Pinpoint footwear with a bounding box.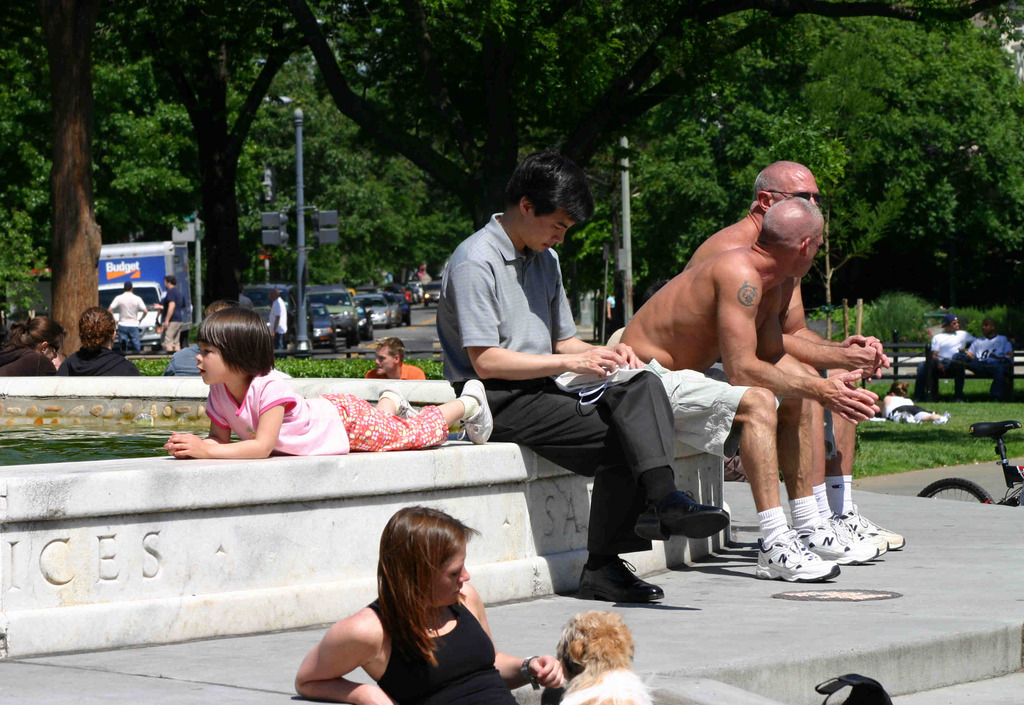
bbox(458, 380, 491, 447).
